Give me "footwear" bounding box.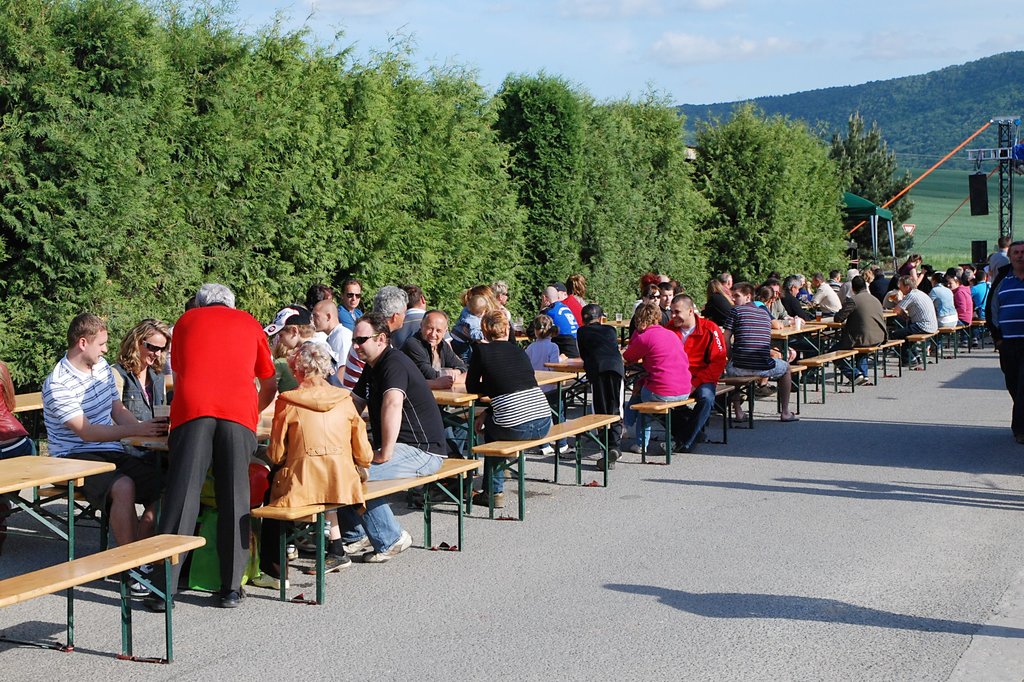
628,445,639,454.
